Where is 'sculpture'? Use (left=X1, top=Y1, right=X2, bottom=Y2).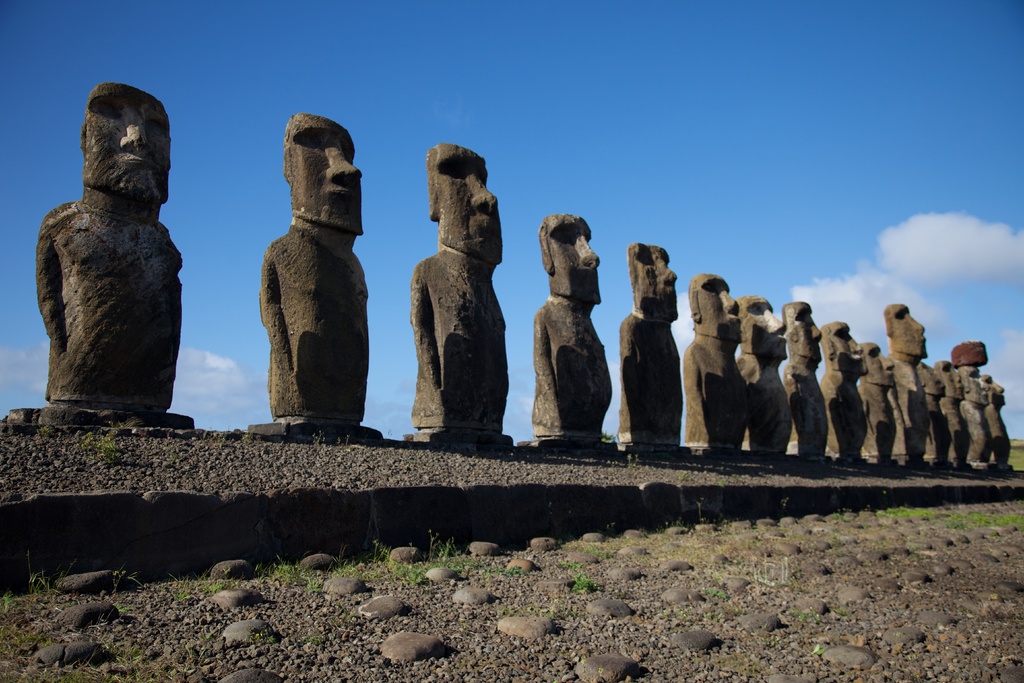
(left=265, top=112, right=375, bottom=437).
